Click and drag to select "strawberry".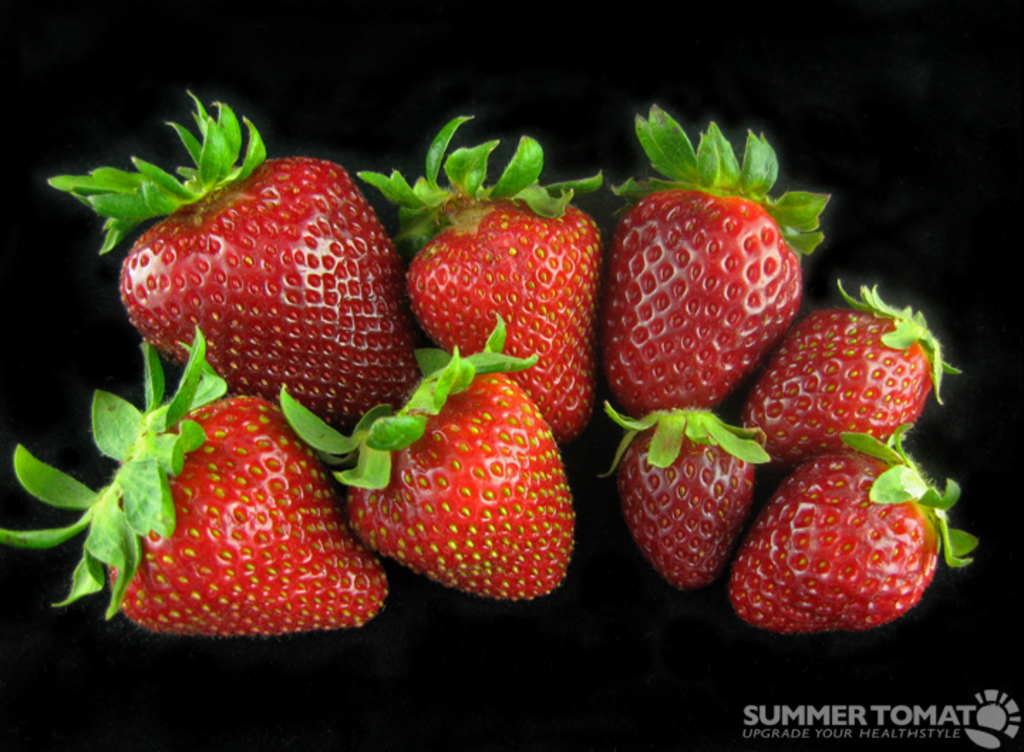
Selection: locate(612, 107, 826, 418).
